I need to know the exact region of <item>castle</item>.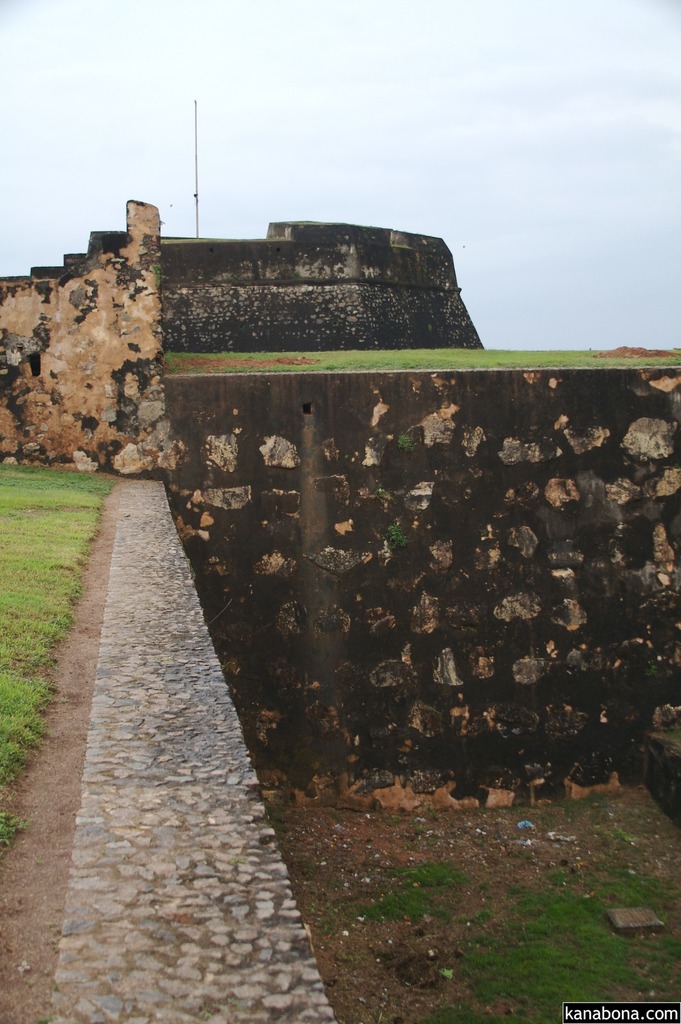
Region: <bbox>0, 102, 680, 1023</bbox>.
